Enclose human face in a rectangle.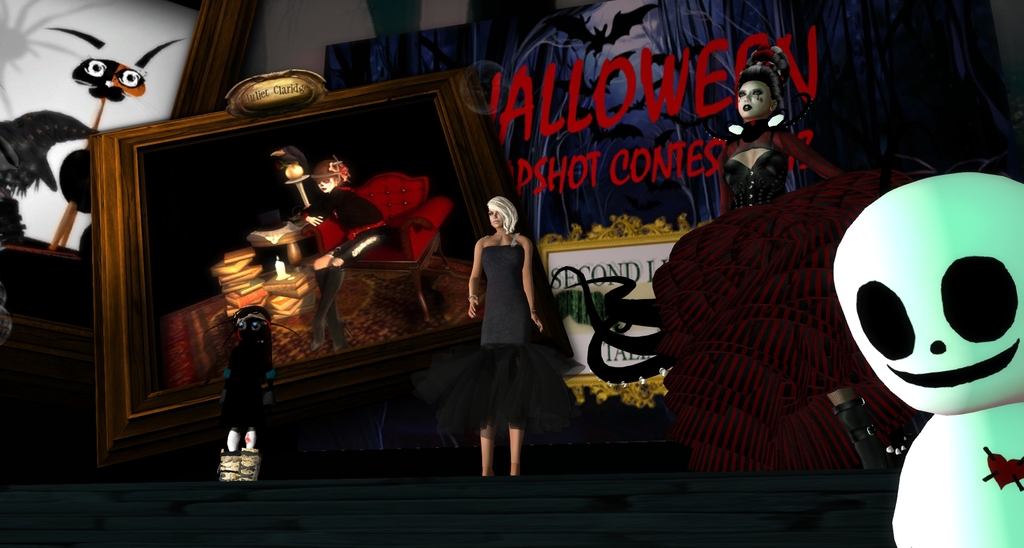
detection(737, 79, 774, 118).
